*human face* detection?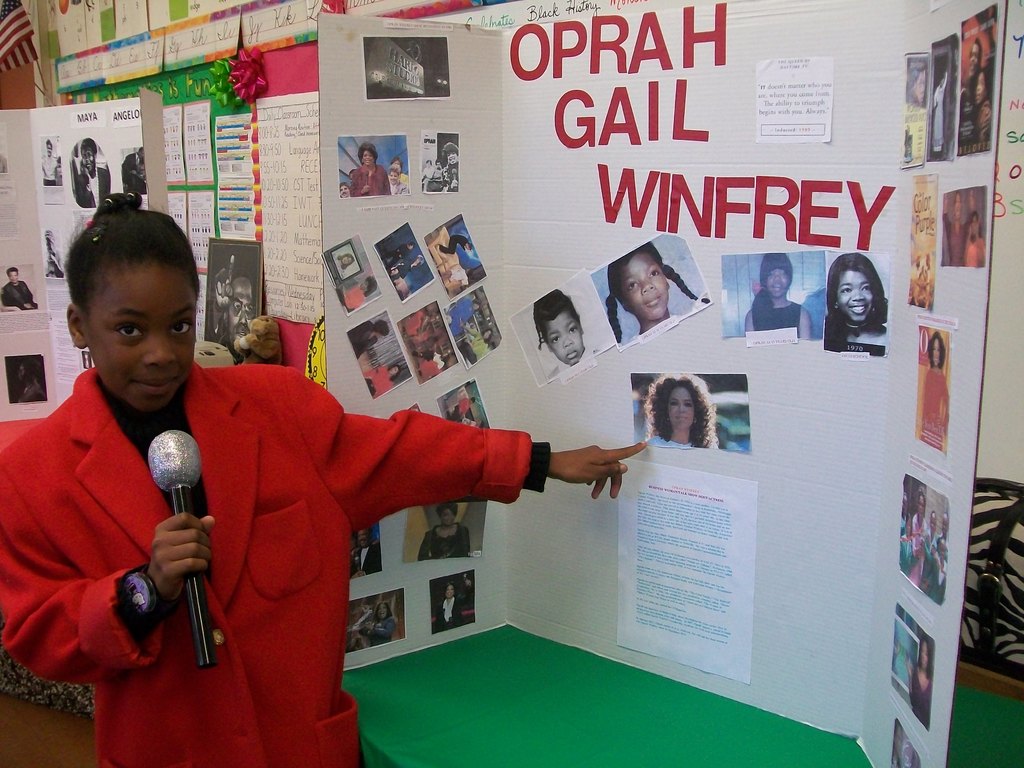
[83,144,95,172]
